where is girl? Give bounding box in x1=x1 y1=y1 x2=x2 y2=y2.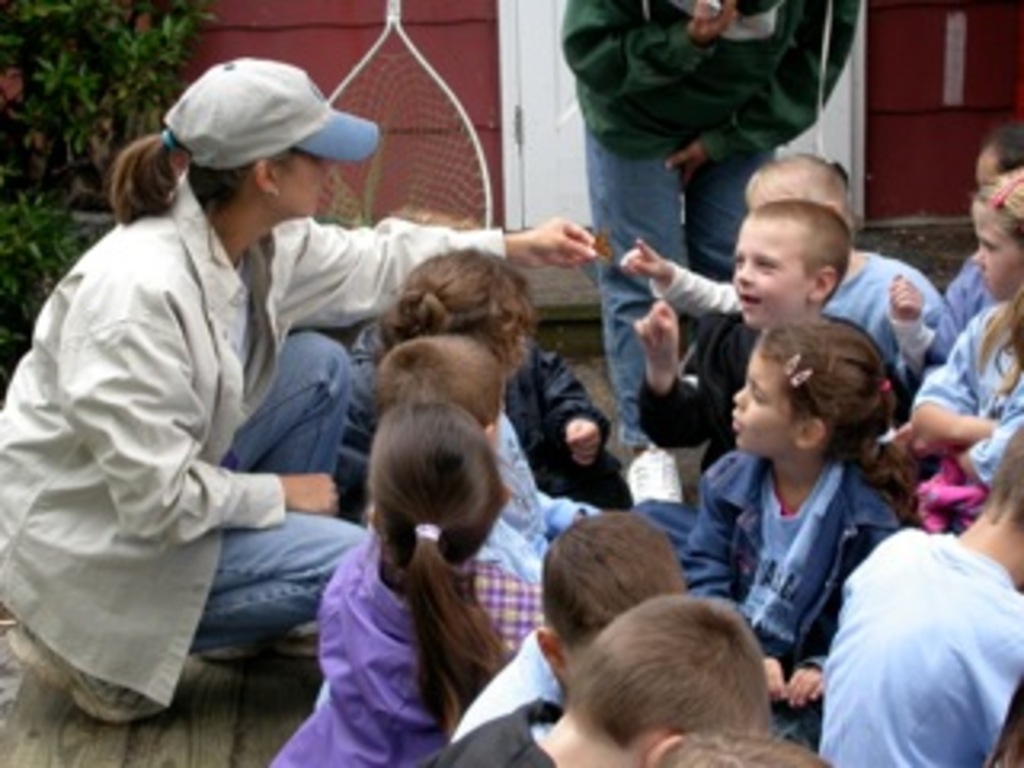
x1=378 y1=243 x2=598 y2=547.
